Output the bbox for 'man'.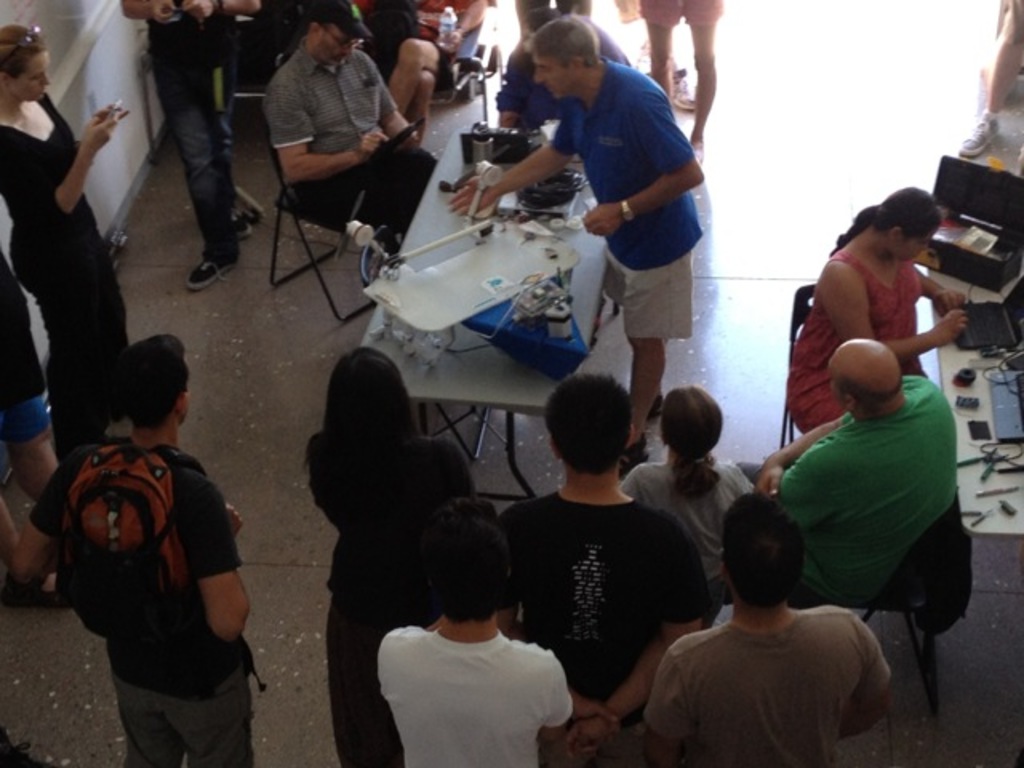
box=[253, 3, 440, 274].
